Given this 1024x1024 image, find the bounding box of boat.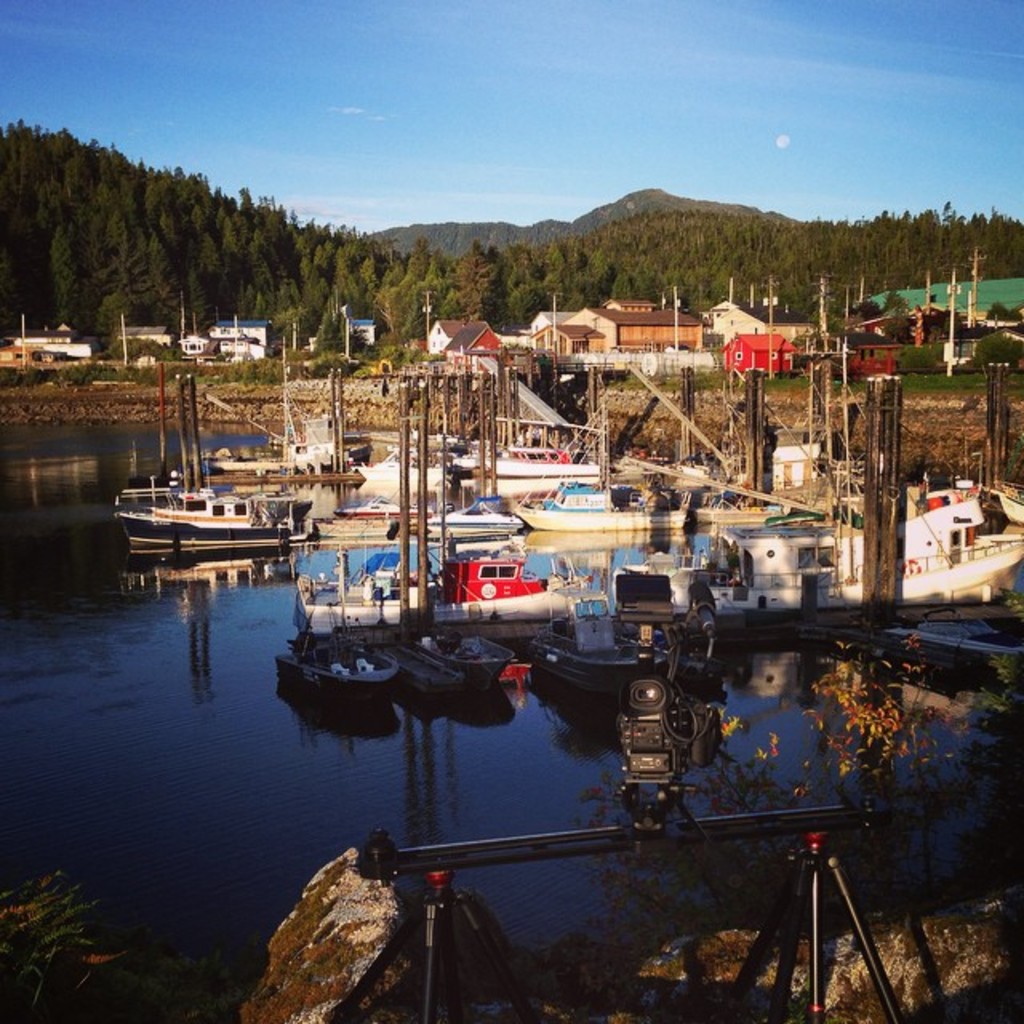
left=115, top=451, right=307, bottom=552.
